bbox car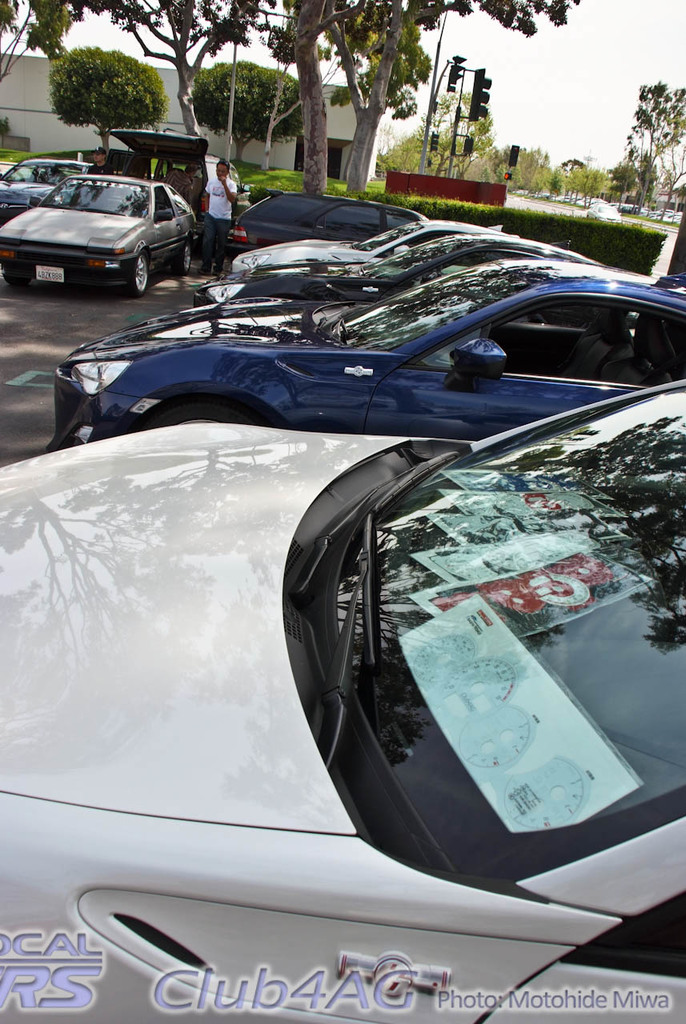
bbox=(586, 202, 623, 221)
